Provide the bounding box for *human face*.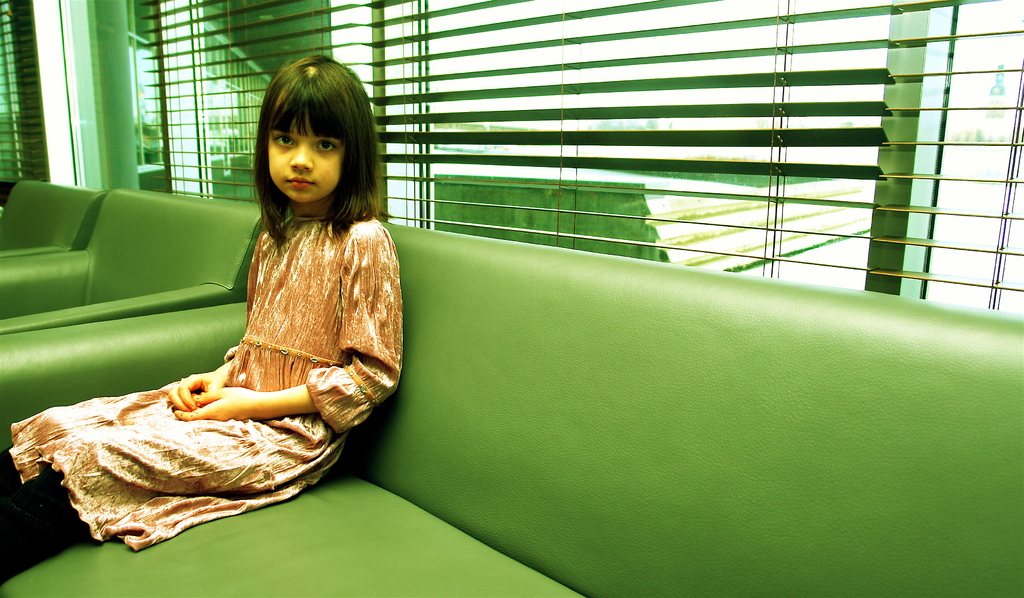
[x1=268, y1=112, x2=344, y2=201].
